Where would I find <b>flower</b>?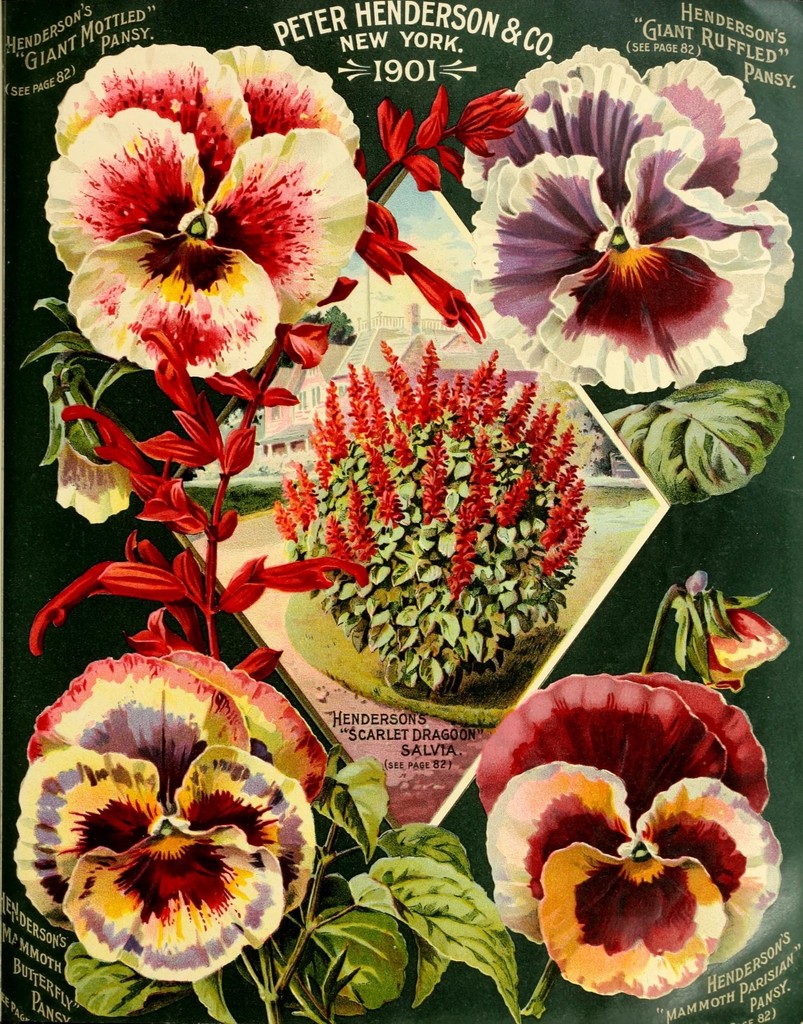
At rect(31, 648, 334, 807).
